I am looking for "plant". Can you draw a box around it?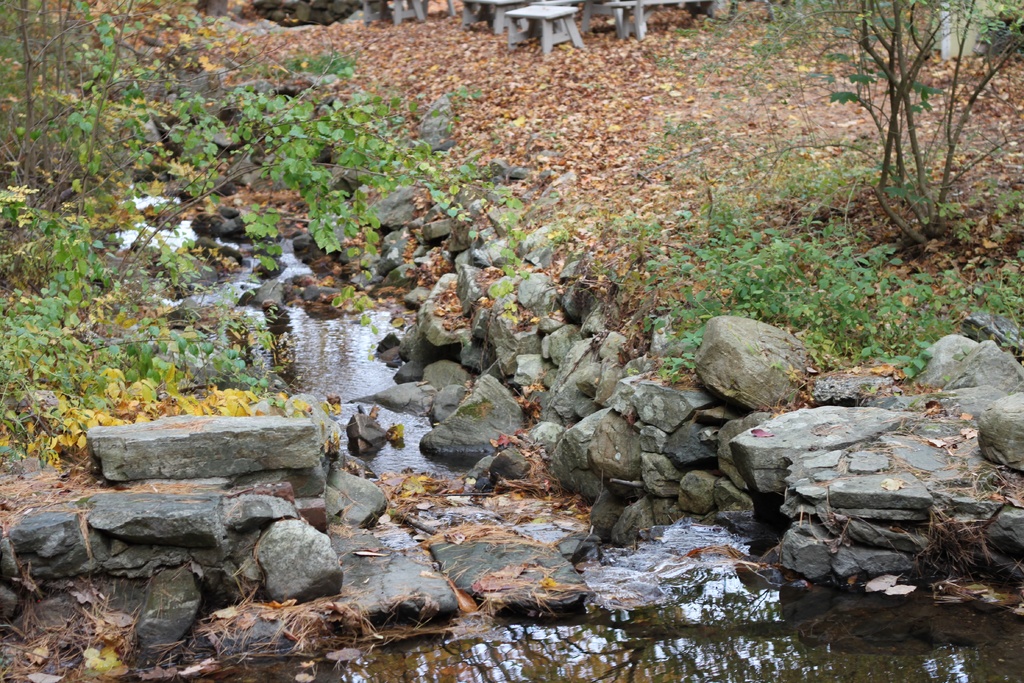
Sure, the bounding box is box(641, 0, 1023, 248).
